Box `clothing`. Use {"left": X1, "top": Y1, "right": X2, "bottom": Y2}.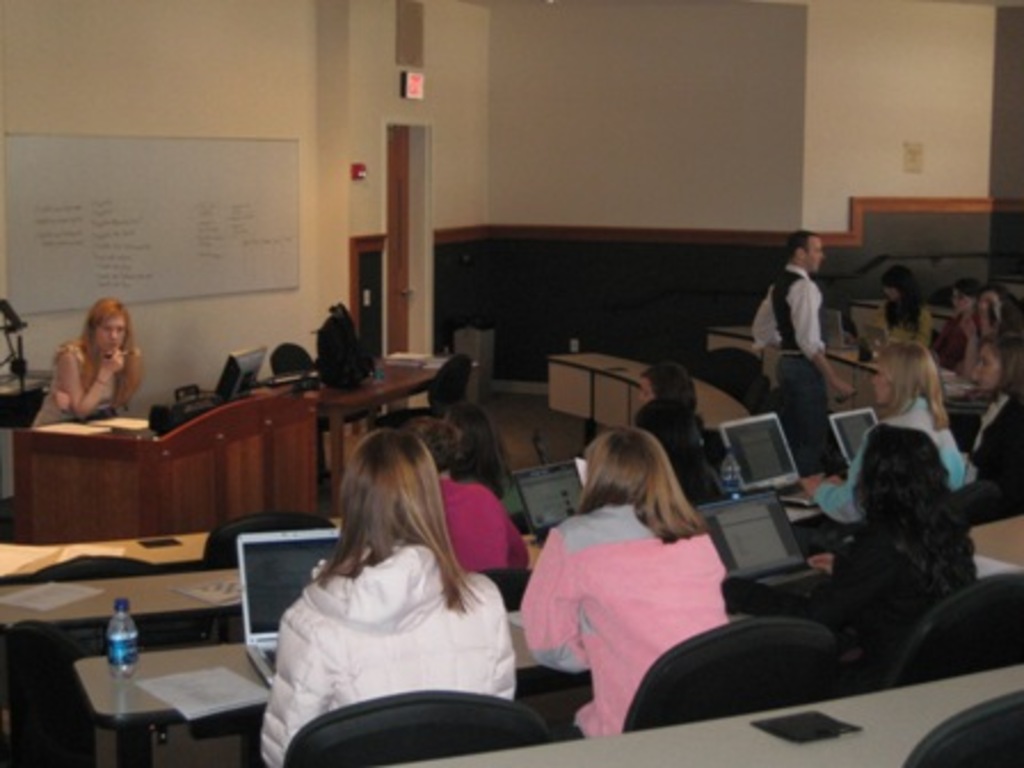
{"left": 747, "top": 258, "right": 832, "bottom": 466}.
